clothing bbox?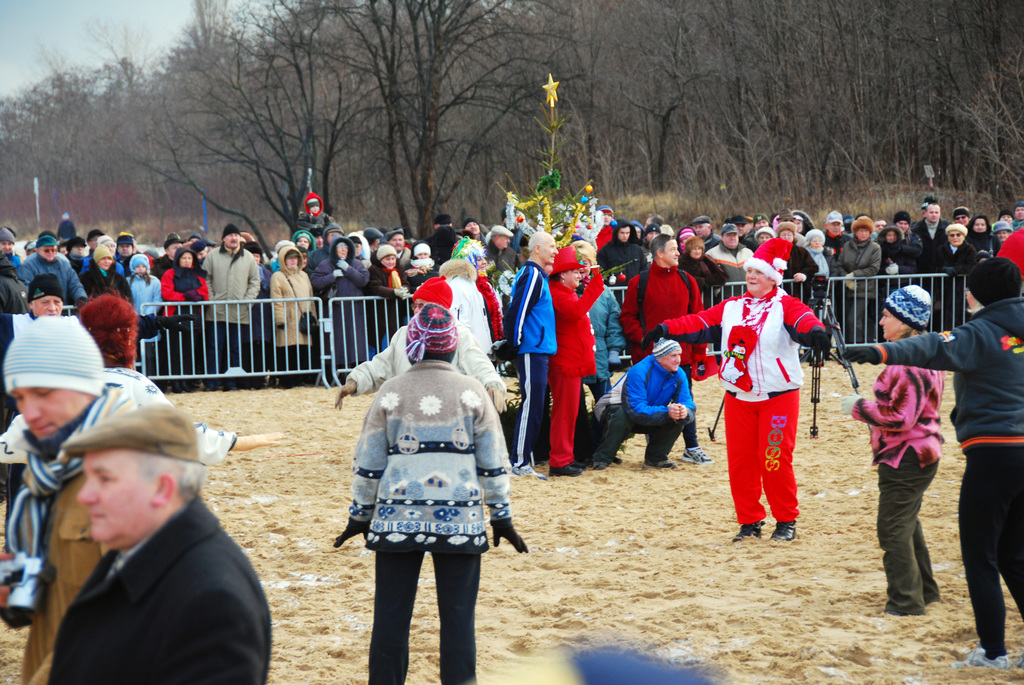
(911, 218, 948, 269)
